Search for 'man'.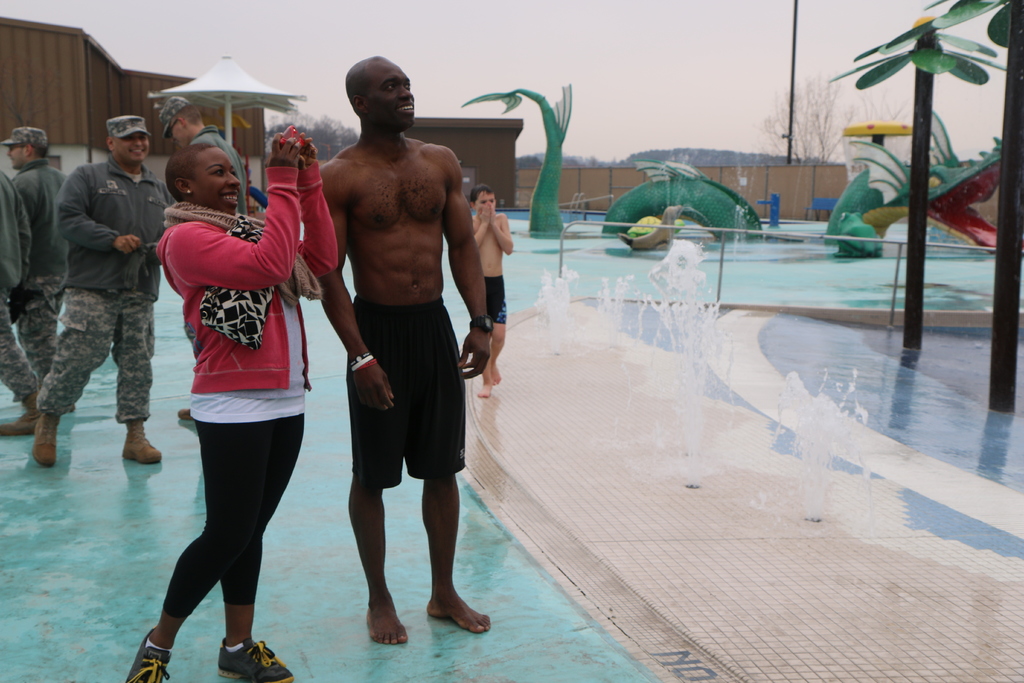
Found at {"x1": 29, "y1": 114, "x2": 175, "y2": 472}.
